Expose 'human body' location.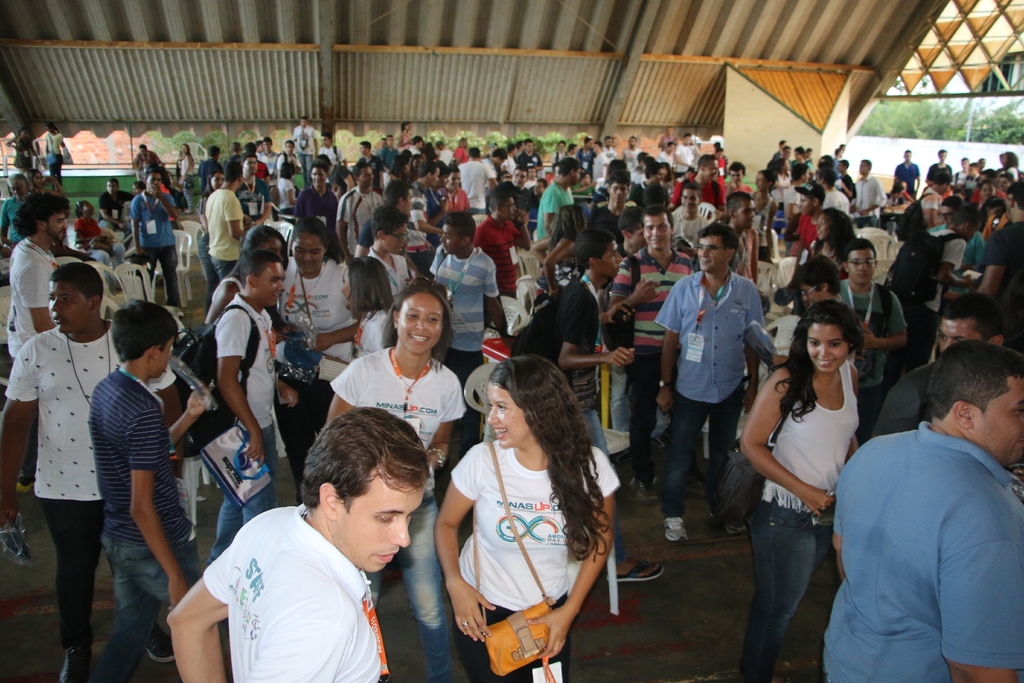
Exposed at left=670, top=207, right=714, bottom=236.
